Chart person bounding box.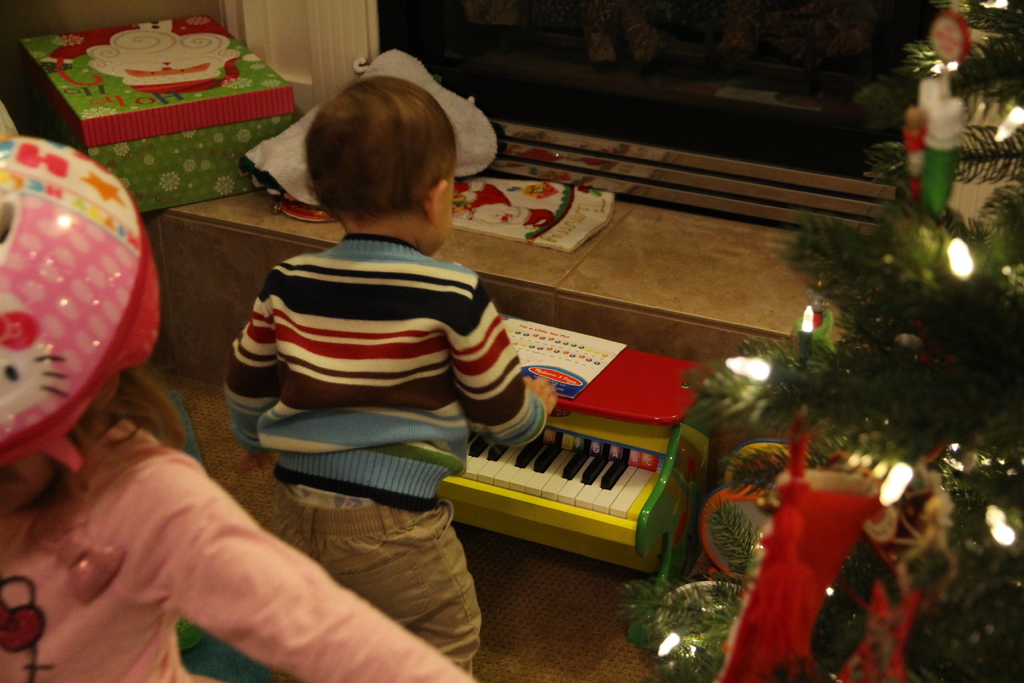
Charted: detection(223, 73, 558, 679).
